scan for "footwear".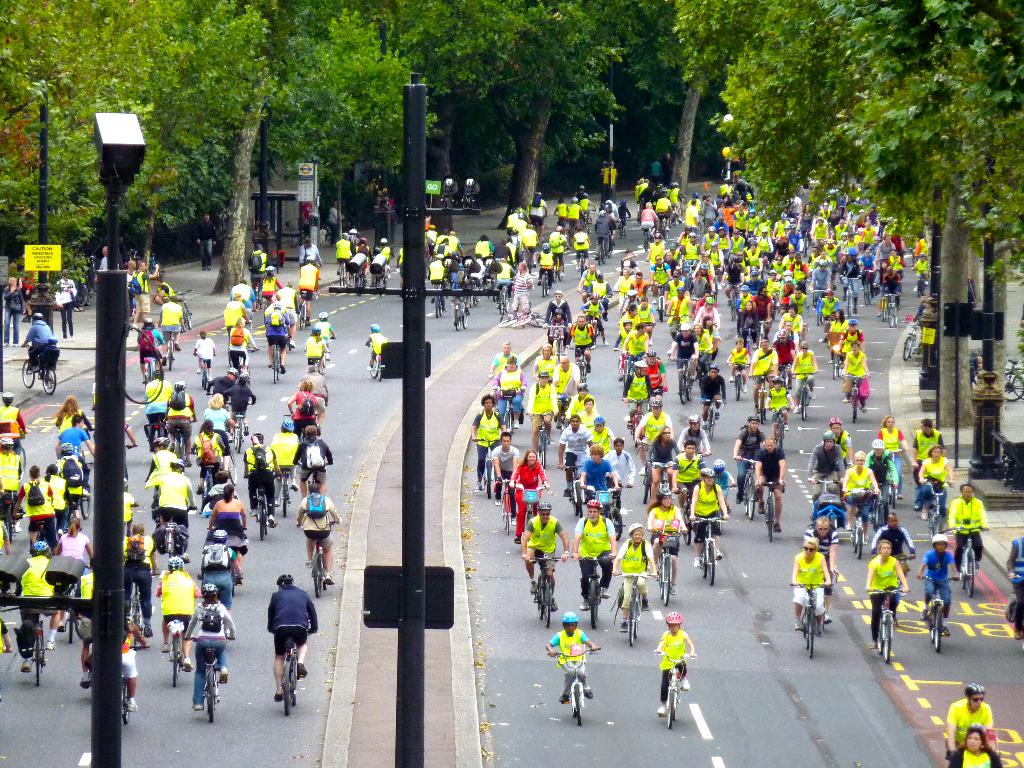
Scan result: x1=644 y1=595 x2=653 y2=608.
